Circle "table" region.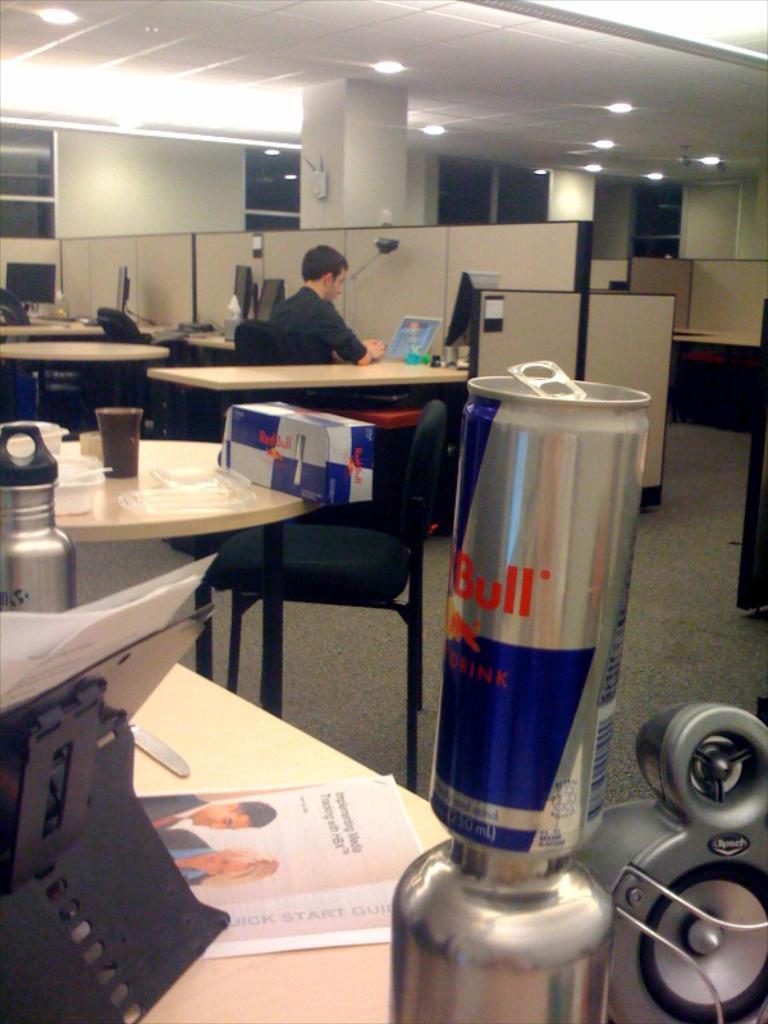
Region: bbox=[146, 360, 468, 529].
